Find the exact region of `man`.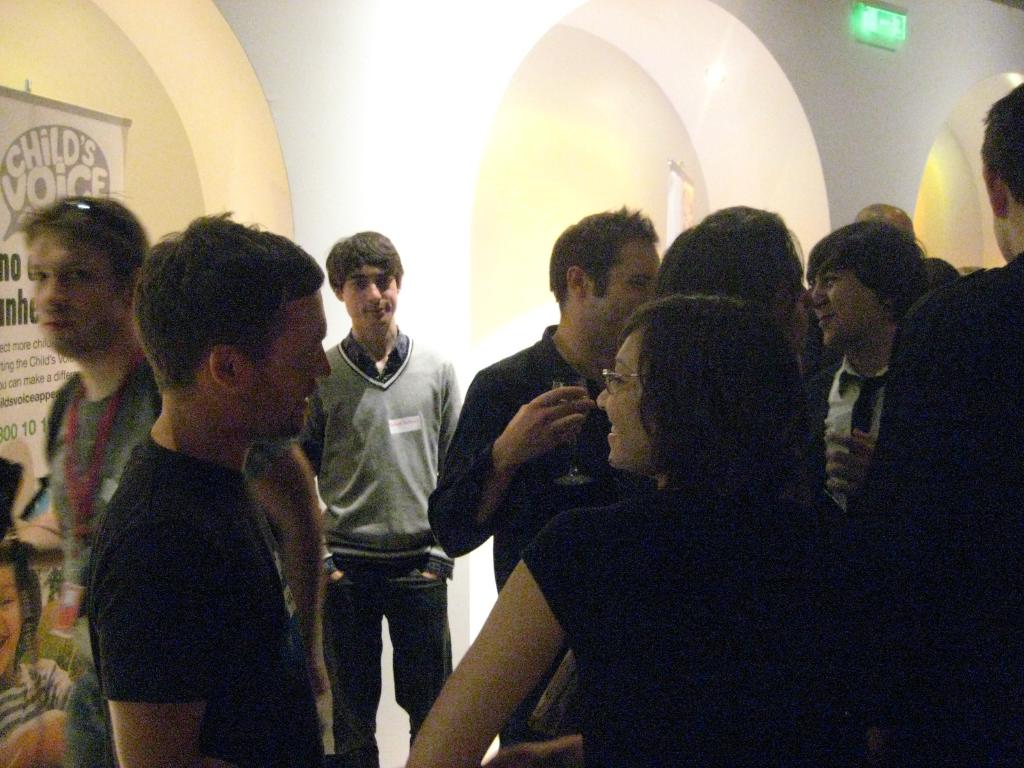
Exact region: <bbox>847, 81, 1023, 767</bbox>.
